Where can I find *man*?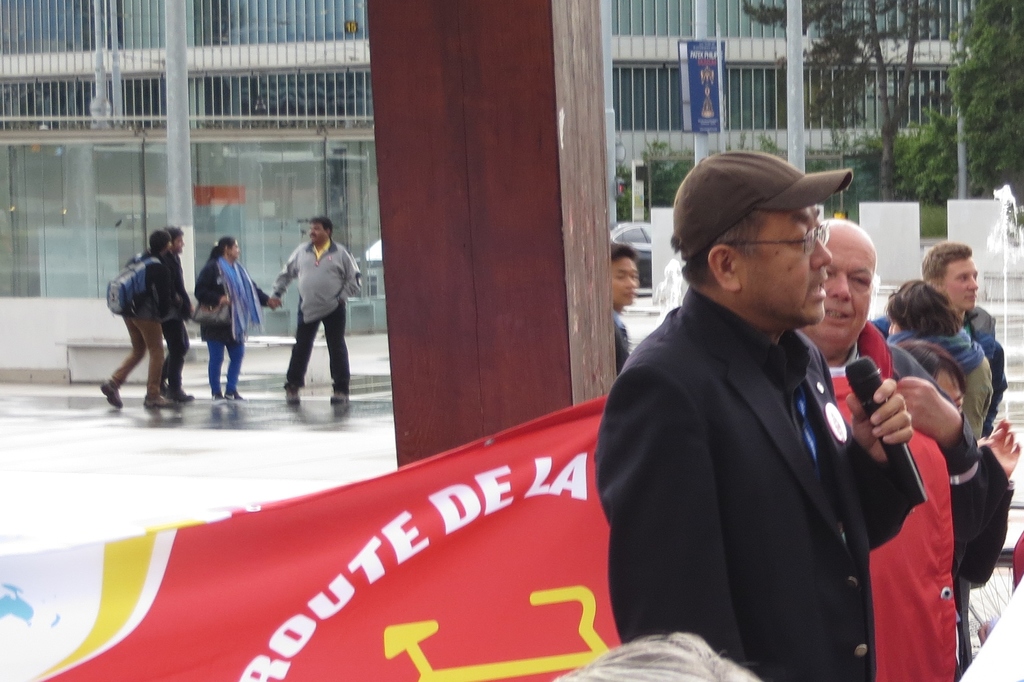
You can find it at <bbox>164, 222, 195, 403</bbox>.
